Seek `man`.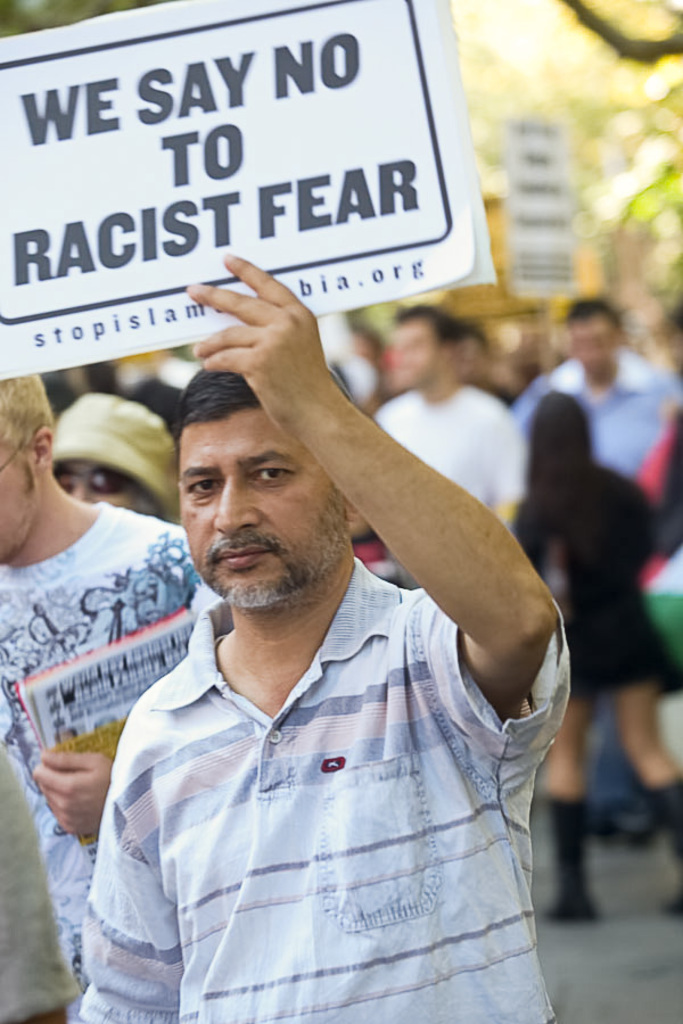
bbox=[535, 255, 682, 569].
